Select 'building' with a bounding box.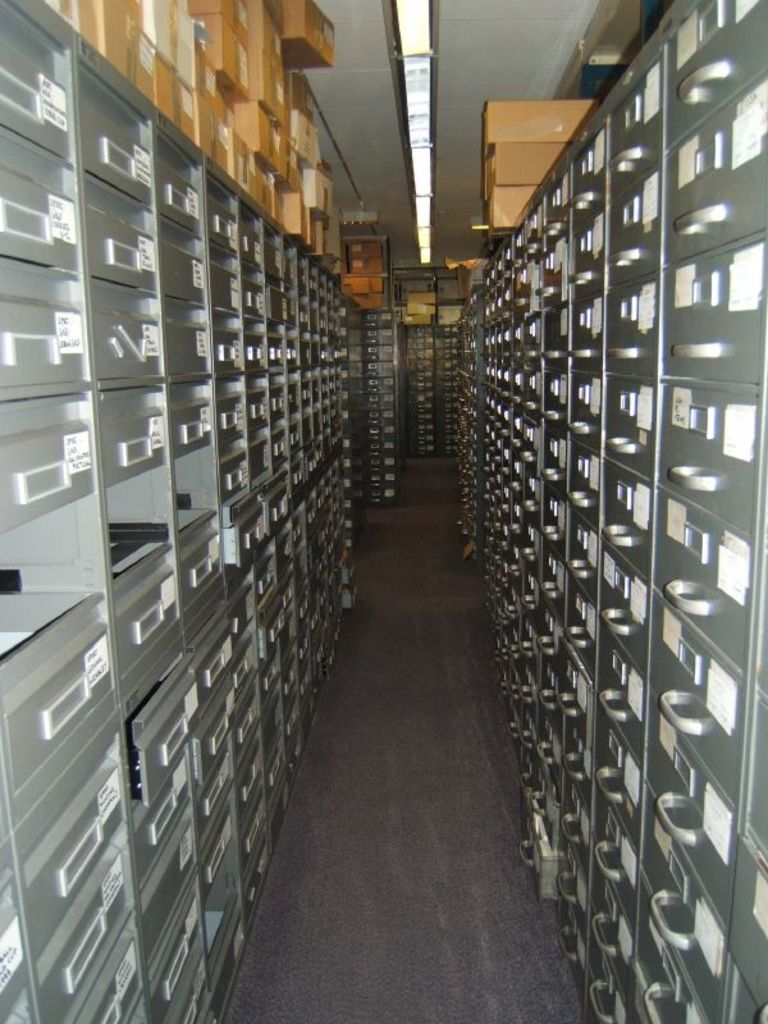
<region>0, 0, 767, 1023</region>.
